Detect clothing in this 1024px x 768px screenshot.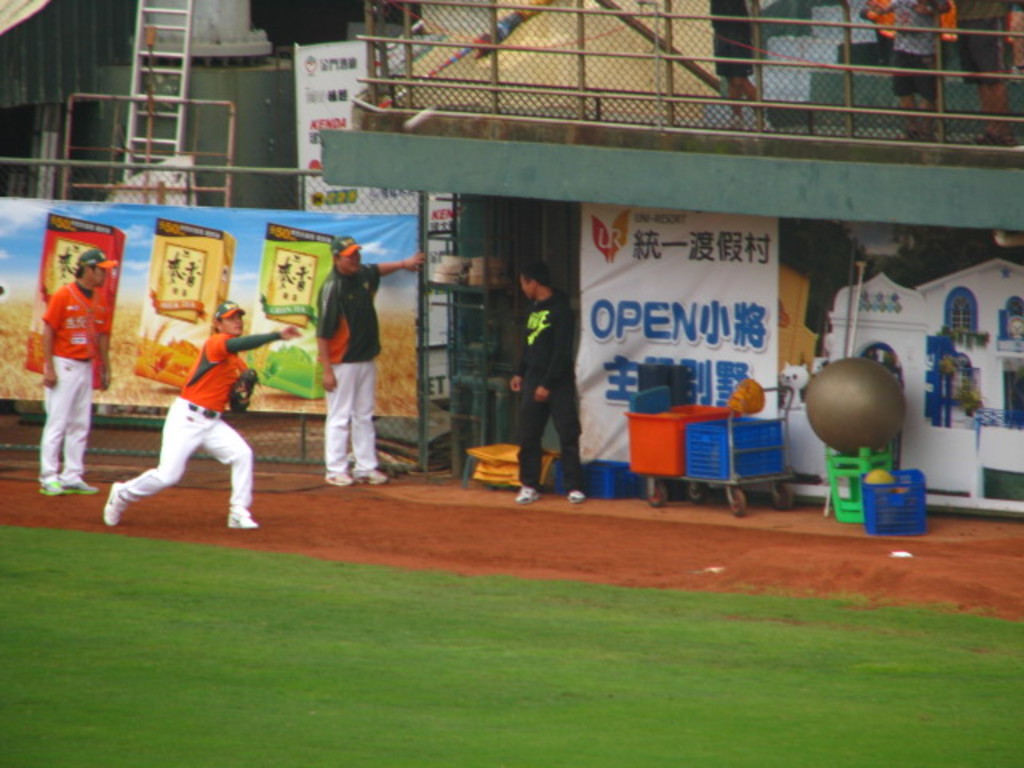
Detection: [left=509, top=290, right=579, bottom=498].
